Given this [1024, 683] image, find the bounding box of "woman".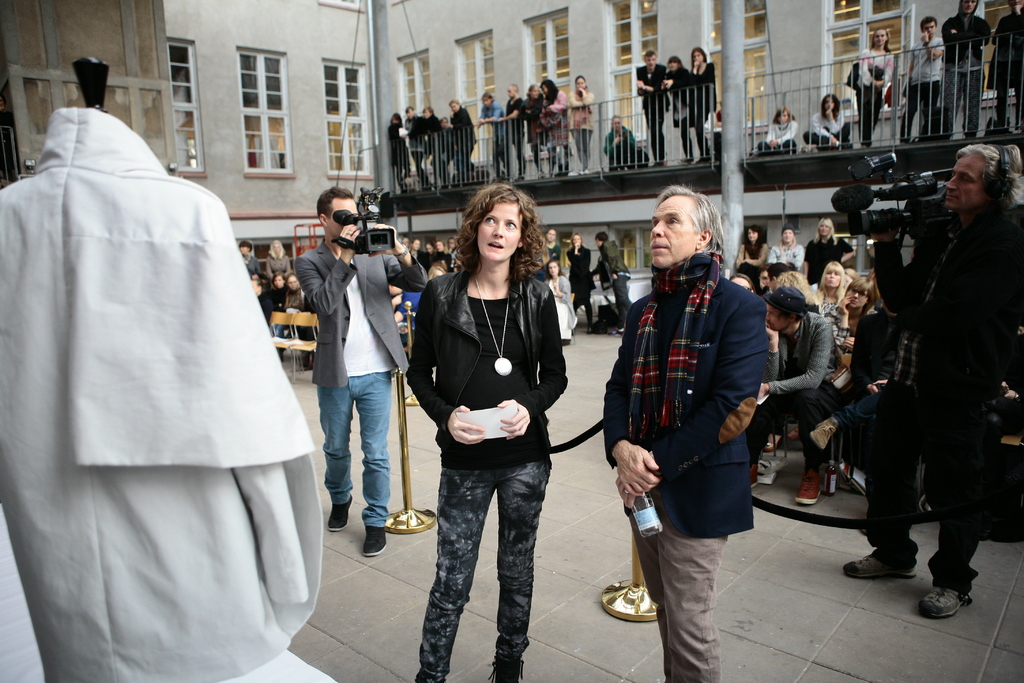
pyautogui.locateOnScreen(275, 270, 285, 343).
